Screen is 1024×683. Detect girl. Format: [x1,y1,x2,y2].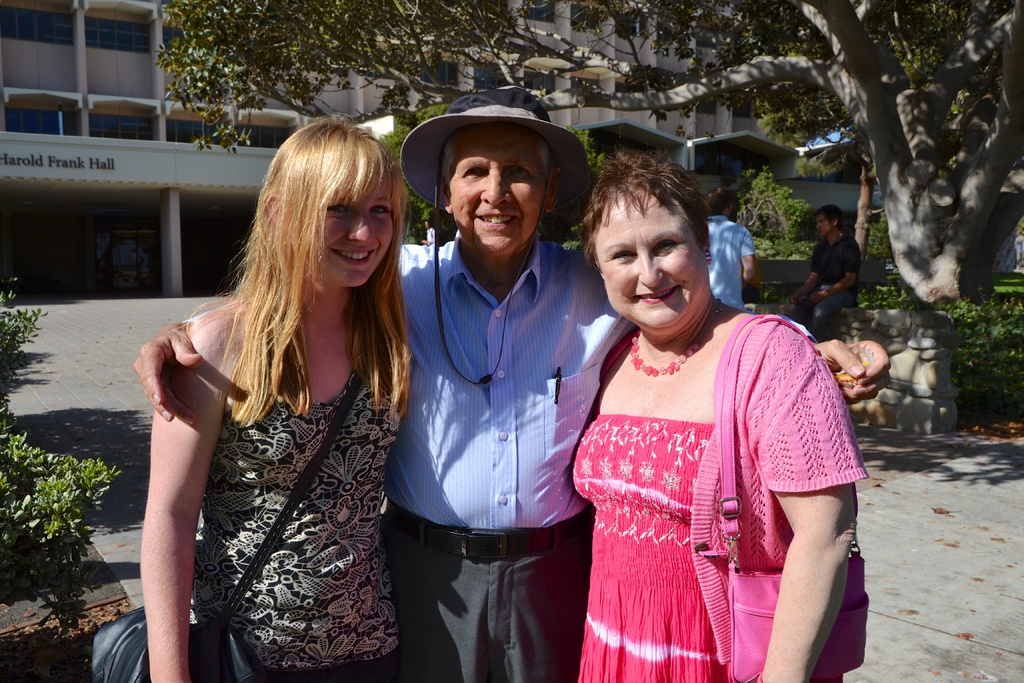
[150,116,419,682].
